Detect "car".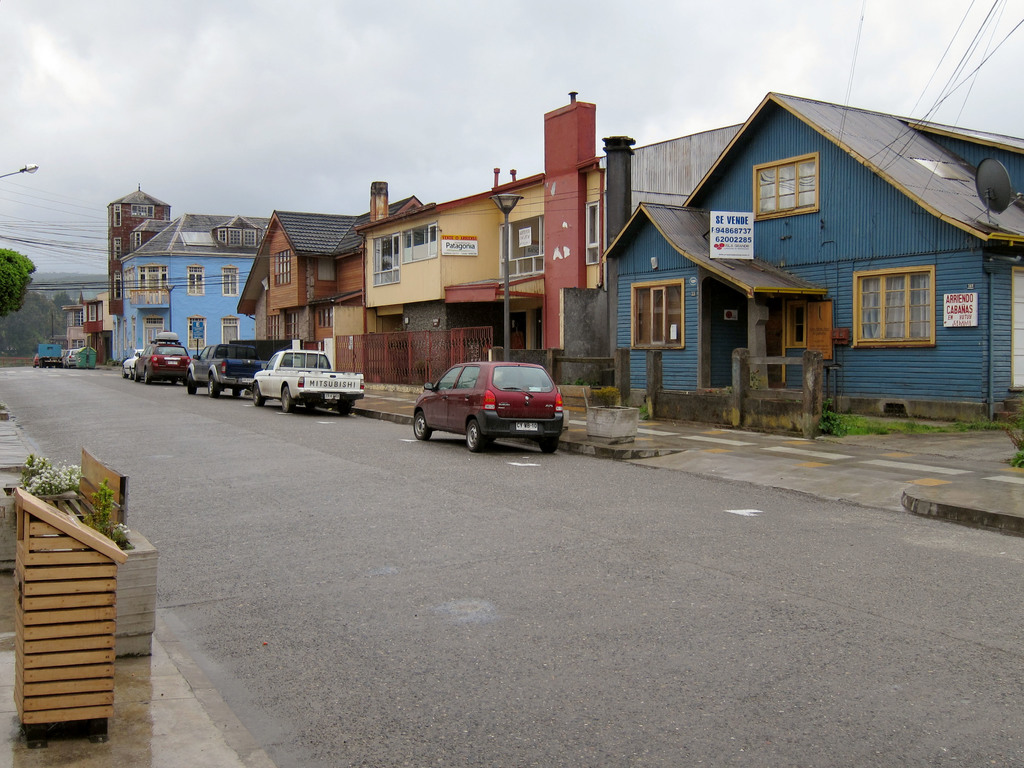
Detected at select_region(185, 342, 269, 398).
